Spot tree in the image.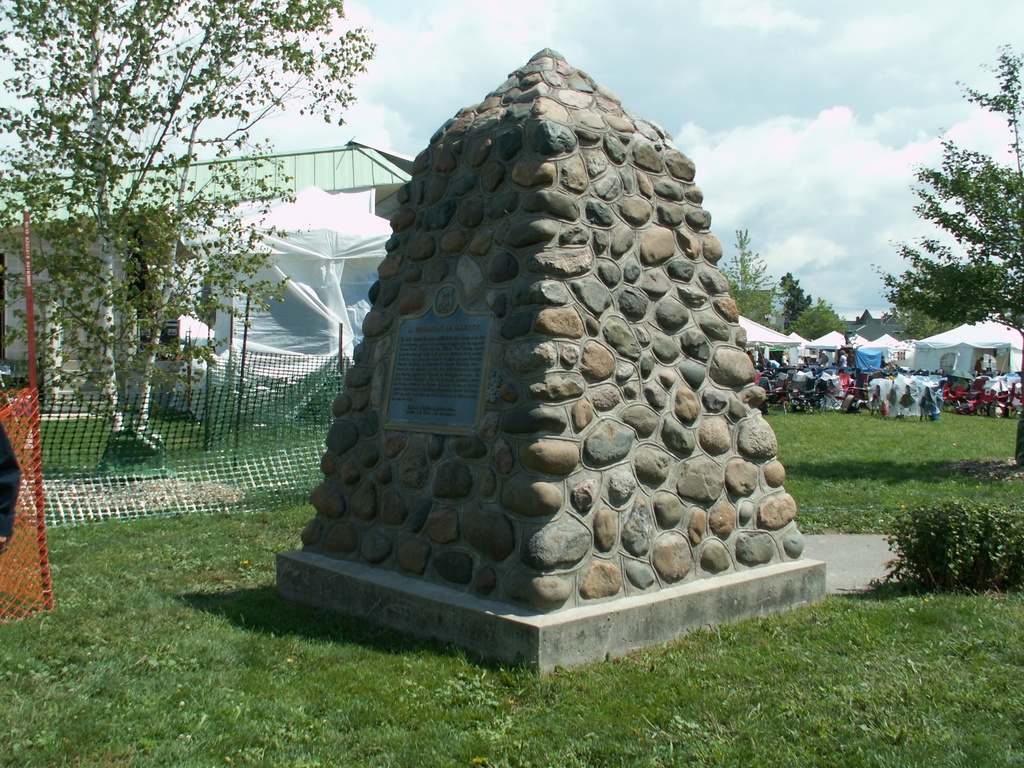
tree found at x1=883 y1=42 x2=1023 y2=465.
